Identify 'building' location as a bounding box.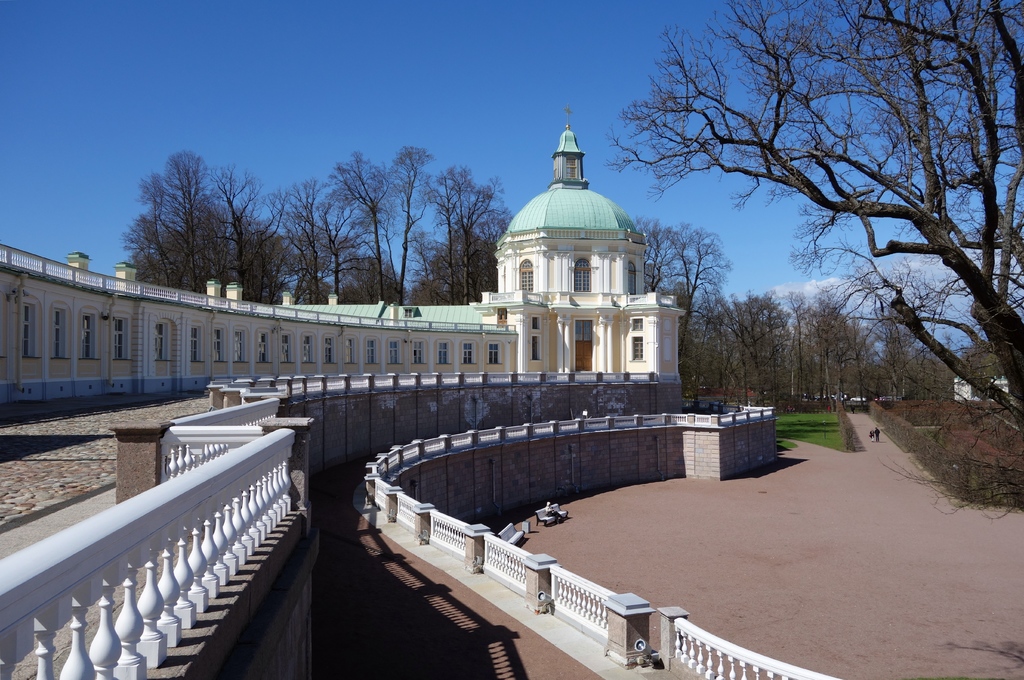
<box>0,101,689,420</box>.
